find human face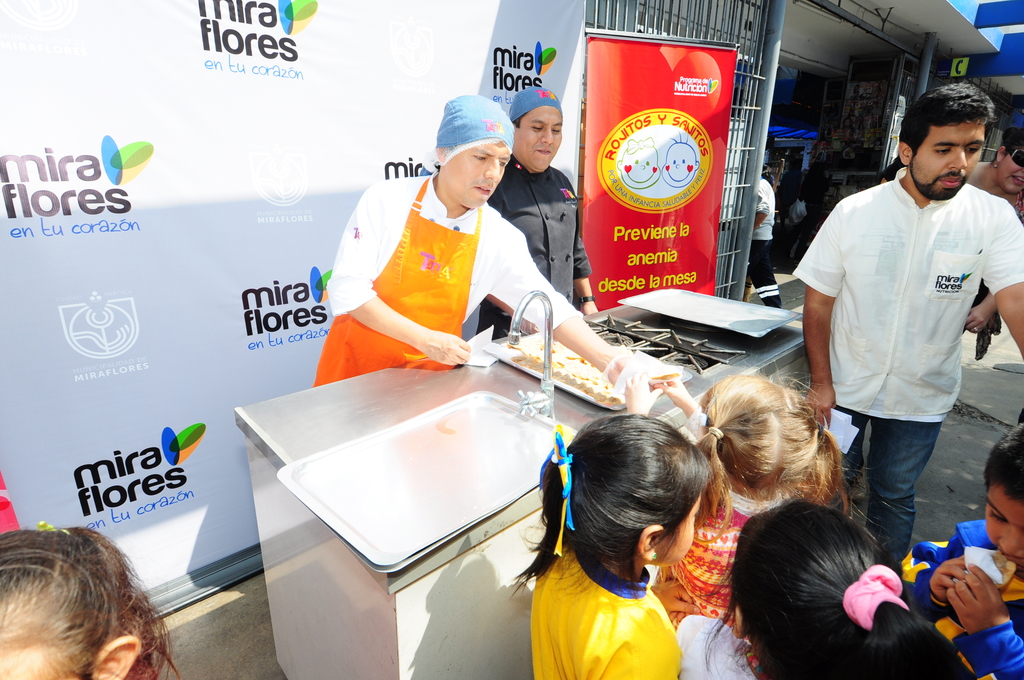
crop(513, 109, 559, 165)
